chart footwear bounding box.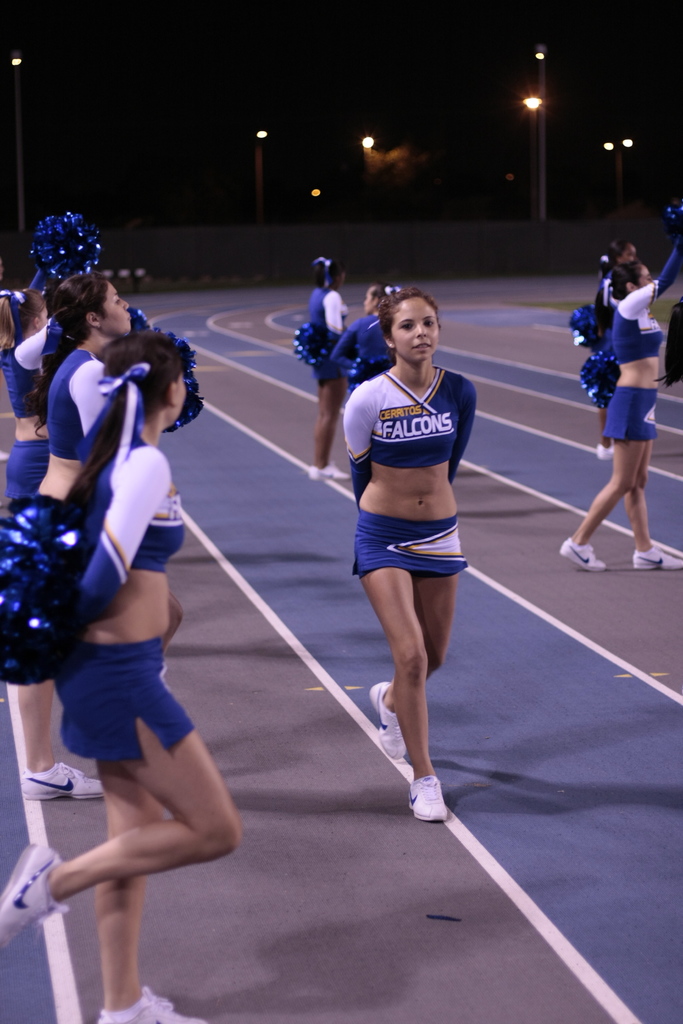
Charted: (x1=397, y1=772, x2=459, y2=835).
